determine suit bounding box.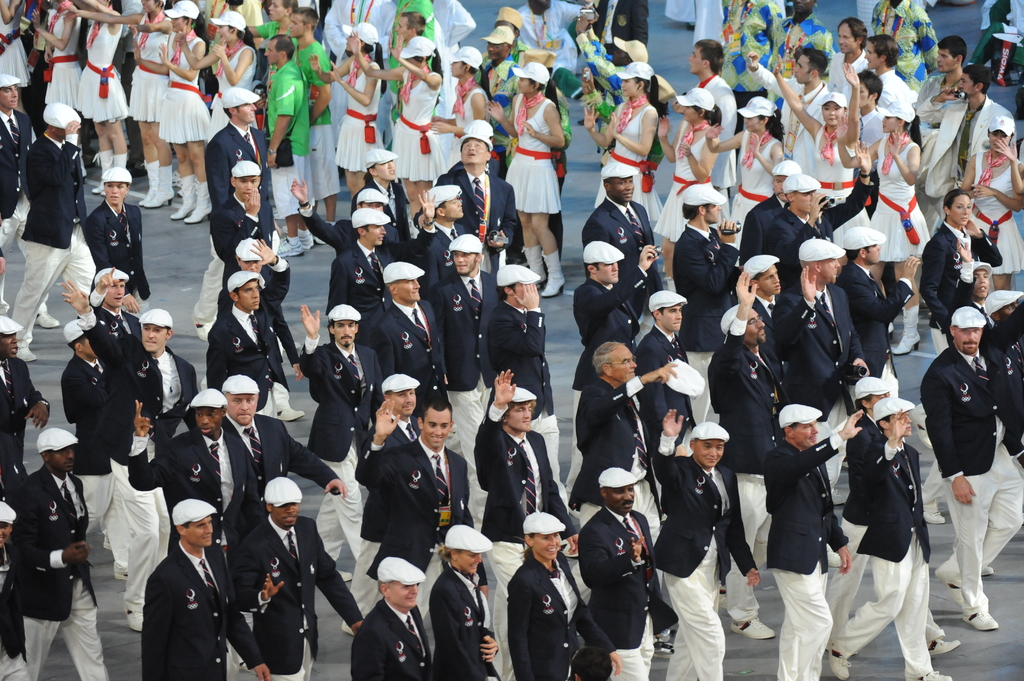
Determined: (left=762, top=440, right=851, bottom=573).
